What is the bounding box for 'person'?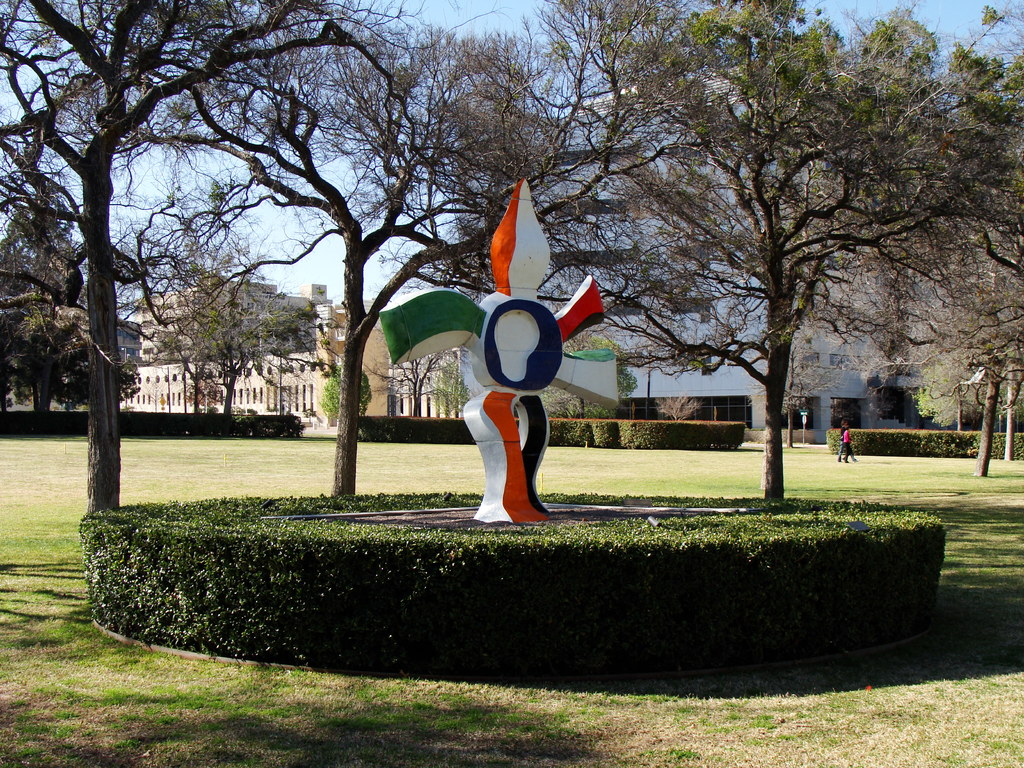
bbox(844, 428, 853, 459).
